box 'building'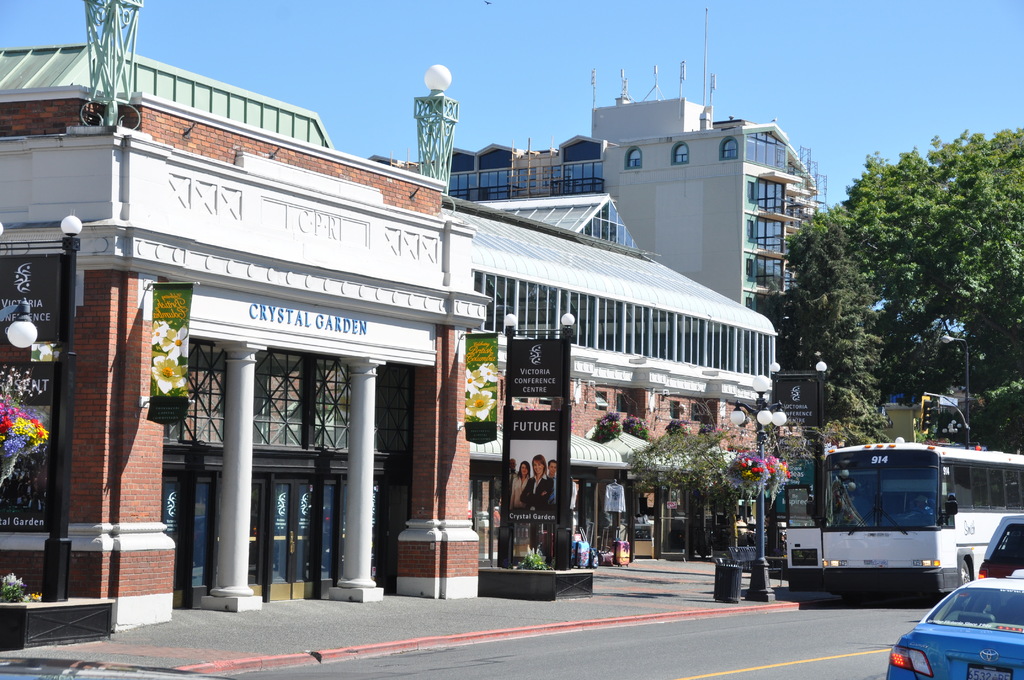
select_region(466, 195, 778, 595)
